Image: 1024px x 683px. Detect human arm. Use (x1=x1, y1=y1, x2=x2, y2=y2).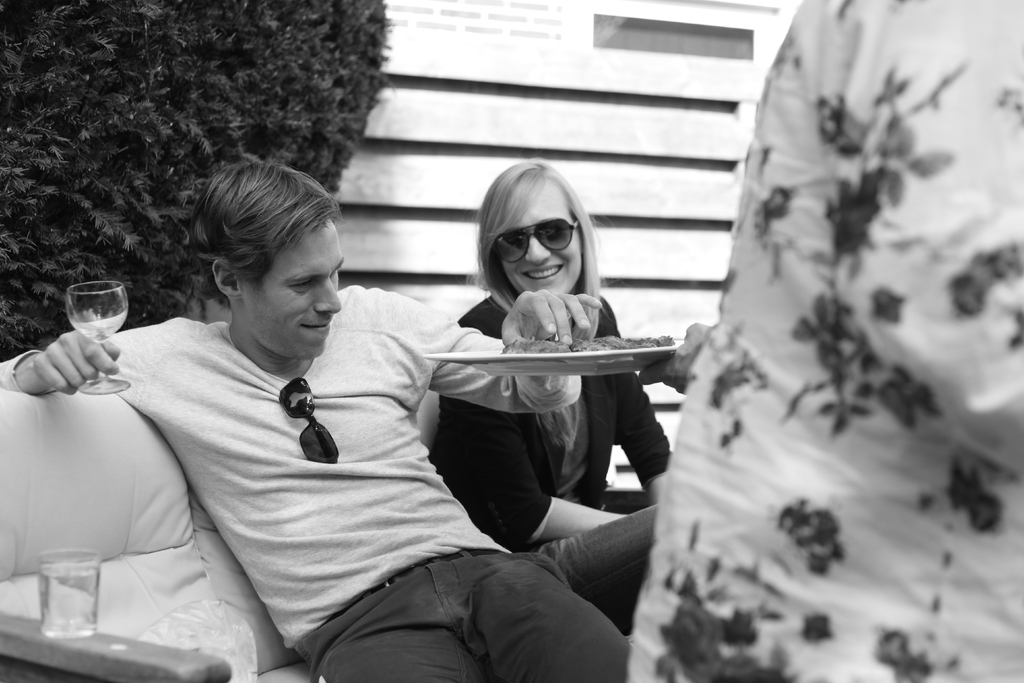
(x1=380, y1=292, x2=601, y2=412).
